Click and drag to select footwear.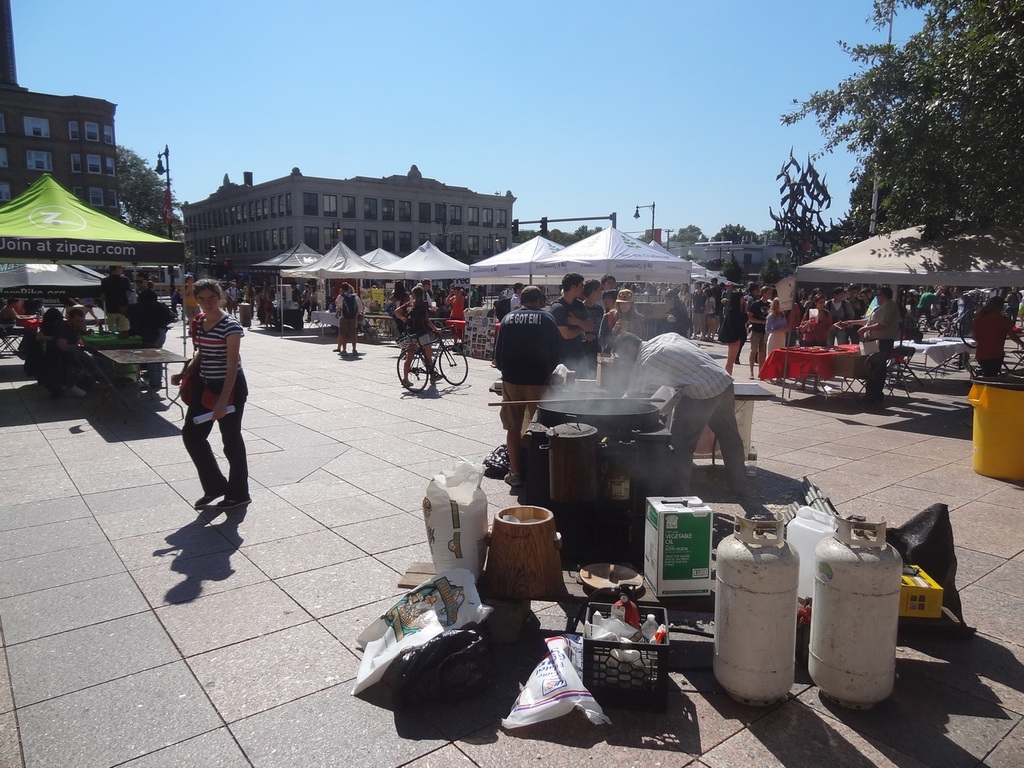
Selection: detection(194, 478, 226, 508).
